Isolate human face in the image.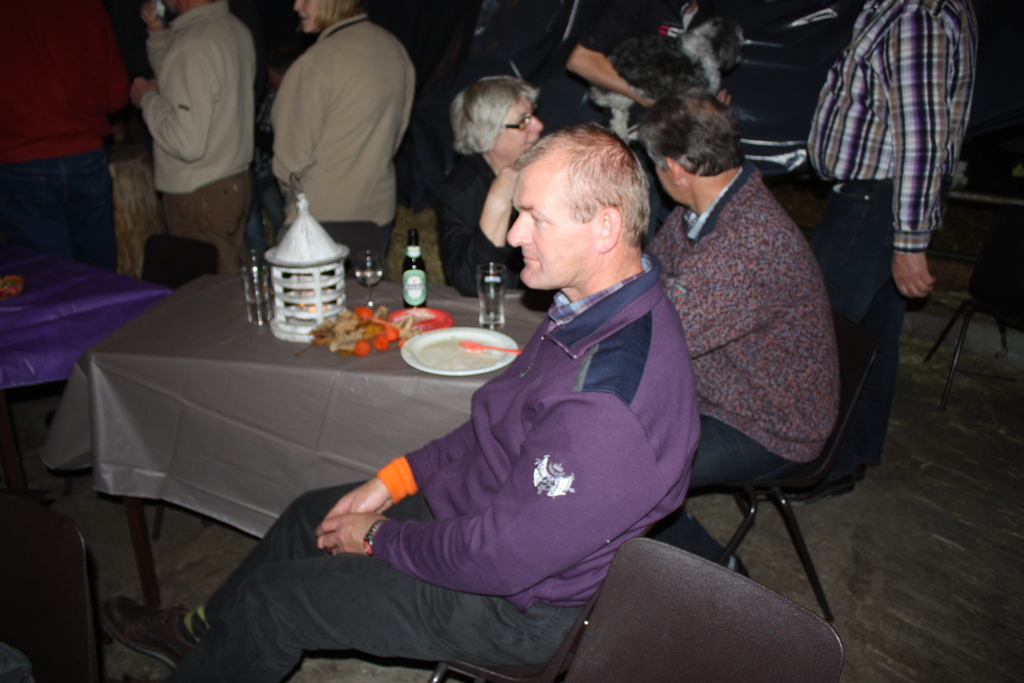
Isolated region: bbox=[495, 99, 544, 156].
